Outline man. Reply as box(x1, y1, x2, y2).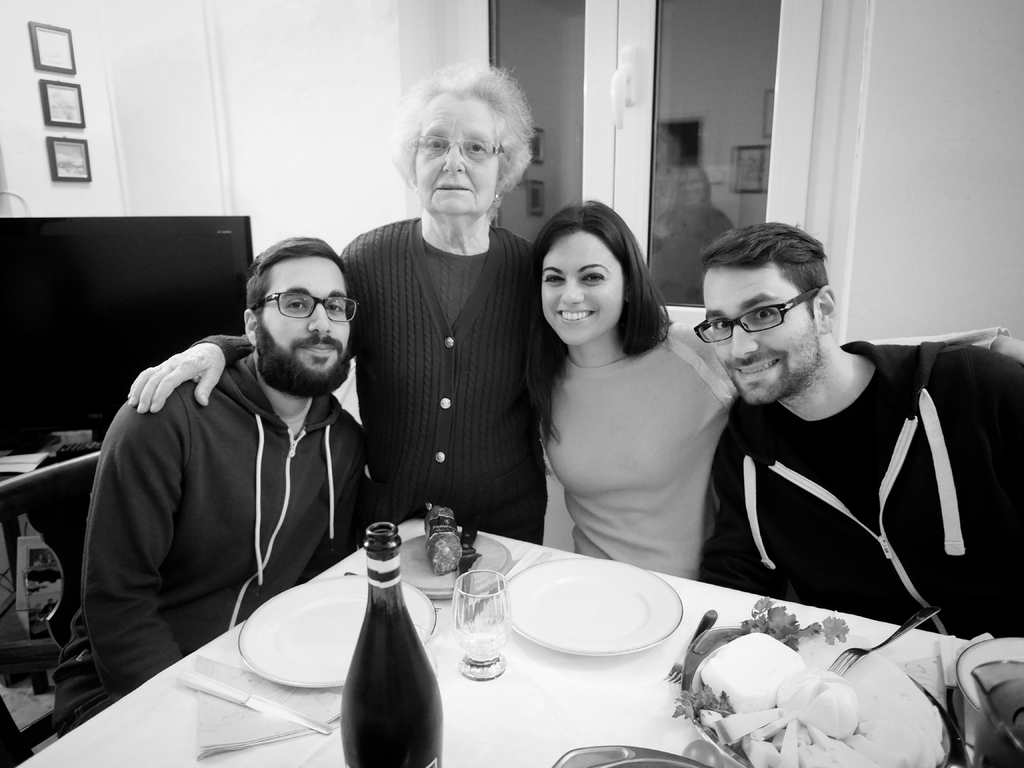
box(74, 226, 403, 691).
